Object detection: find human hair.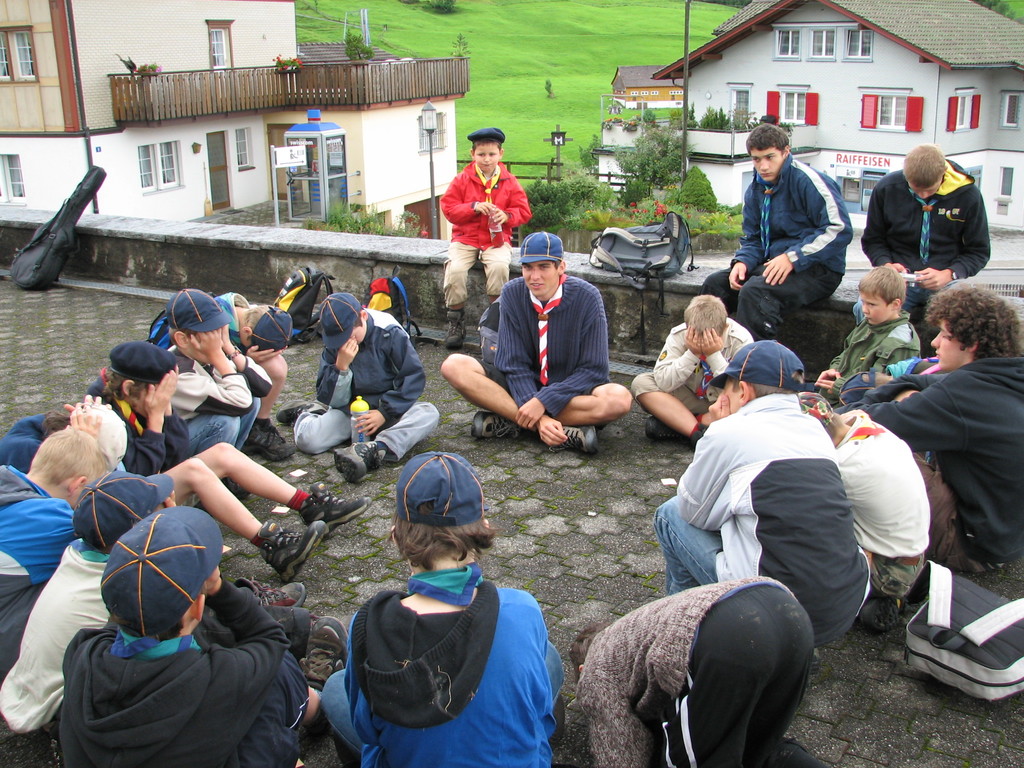
BBox(470, 138, 502, 154).
